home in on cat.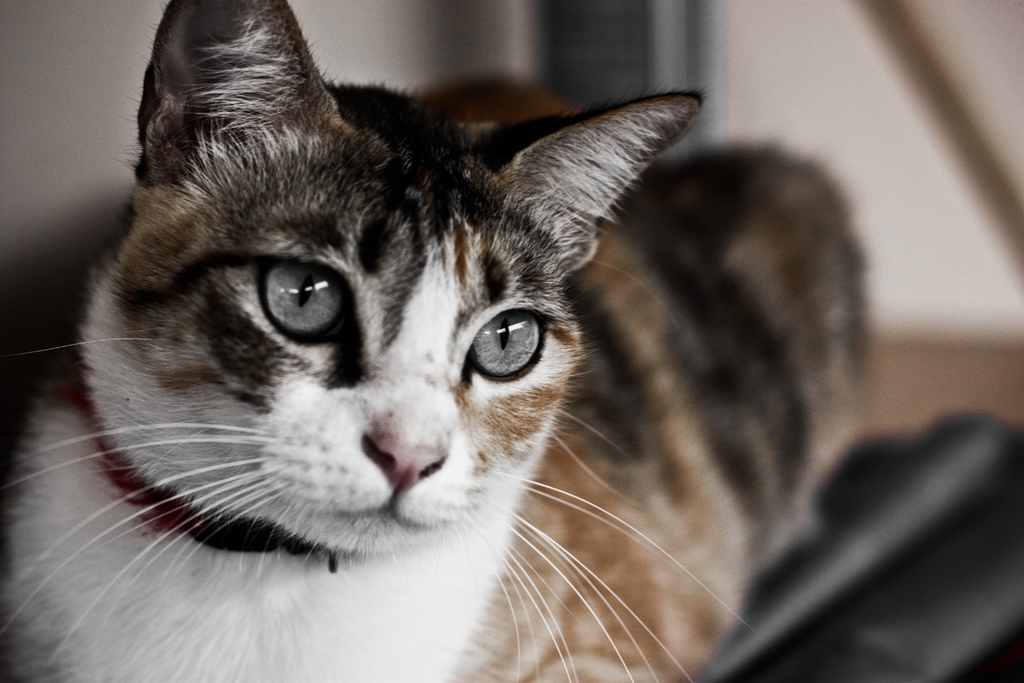
Homed in at BBox(0, 0, 875, 682).
